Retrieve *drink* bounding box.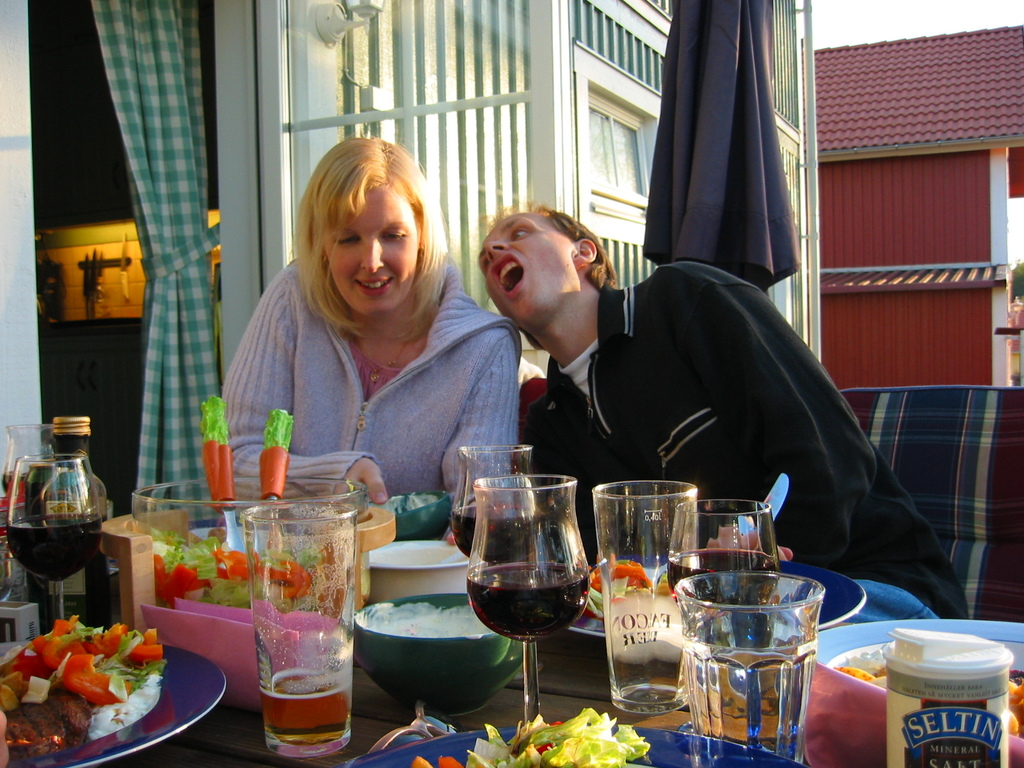
Bounding box: <box>13,515,102,573</box>.
